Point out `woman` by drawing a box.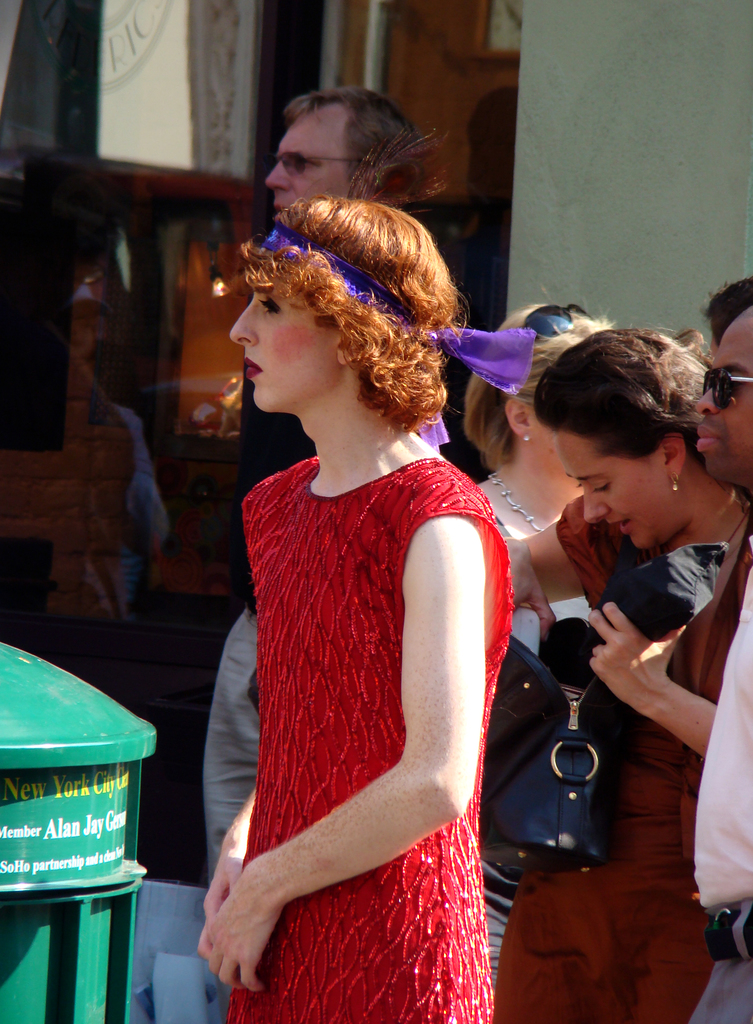
[x1=192, y1=186, x2=510, y2=1023].
